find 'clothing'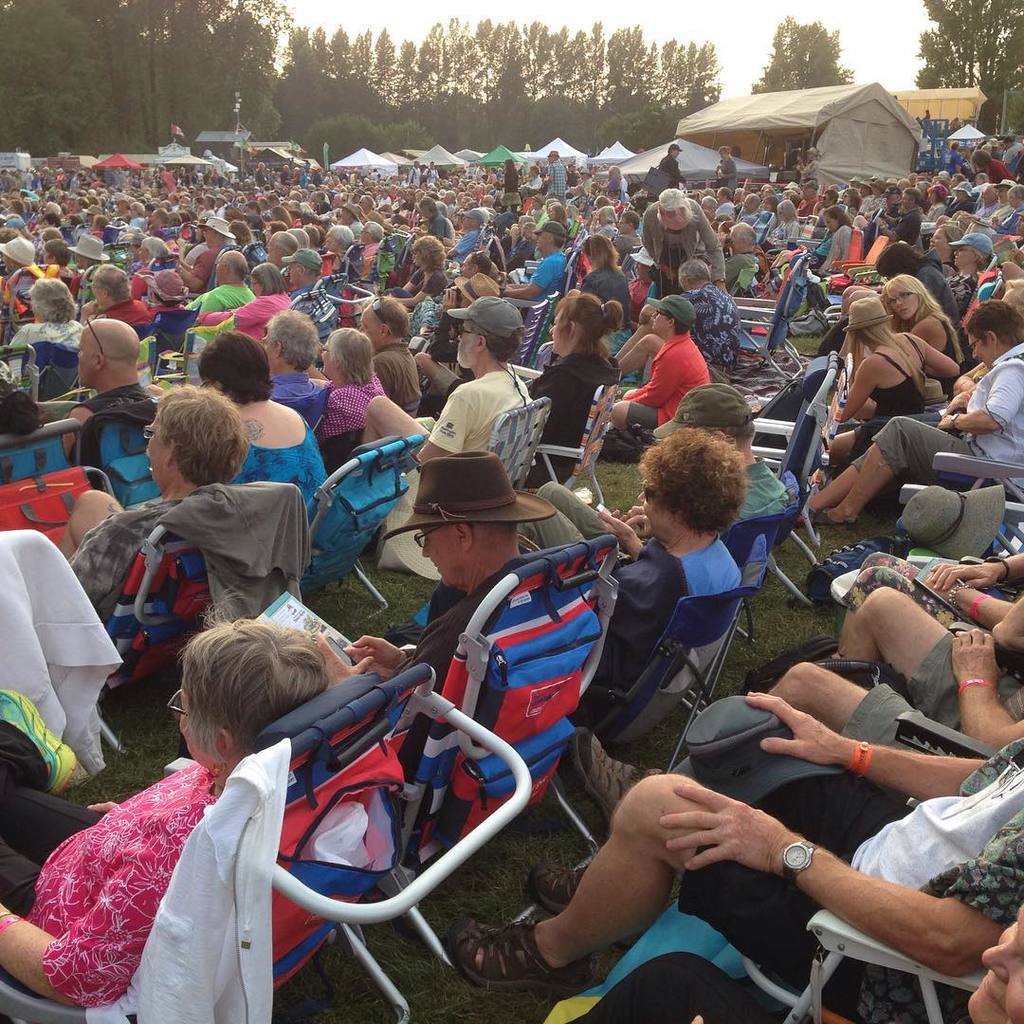
rect(376, 449, 554, 748)
